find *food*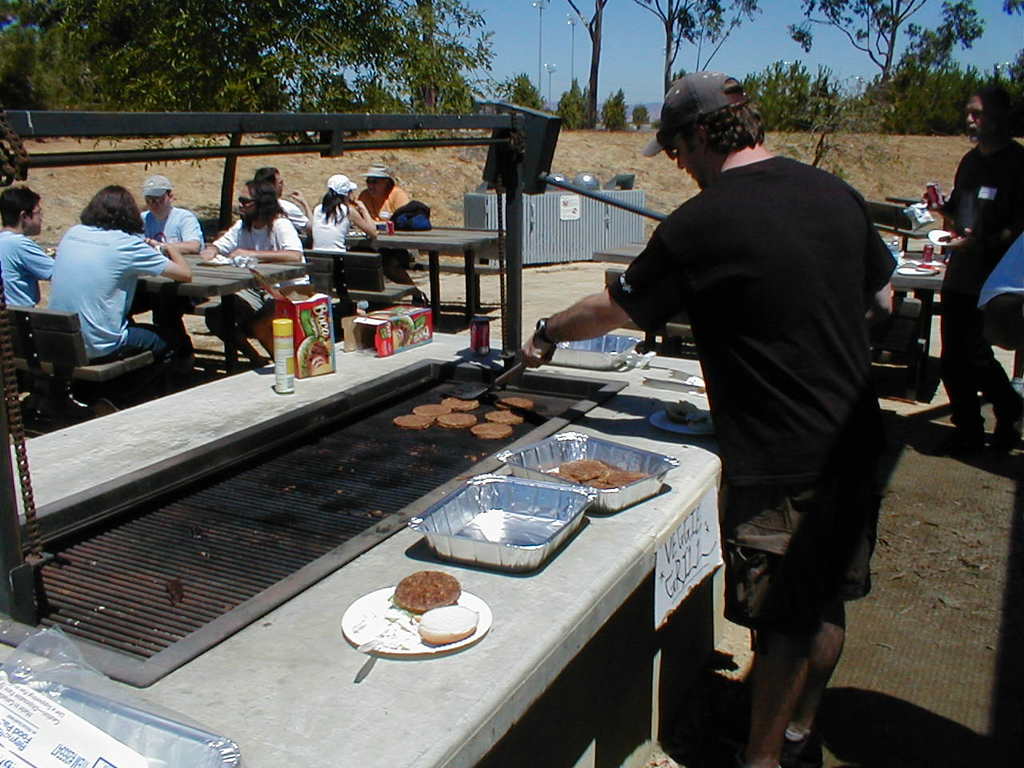
<box>663,398,710,430</box>
